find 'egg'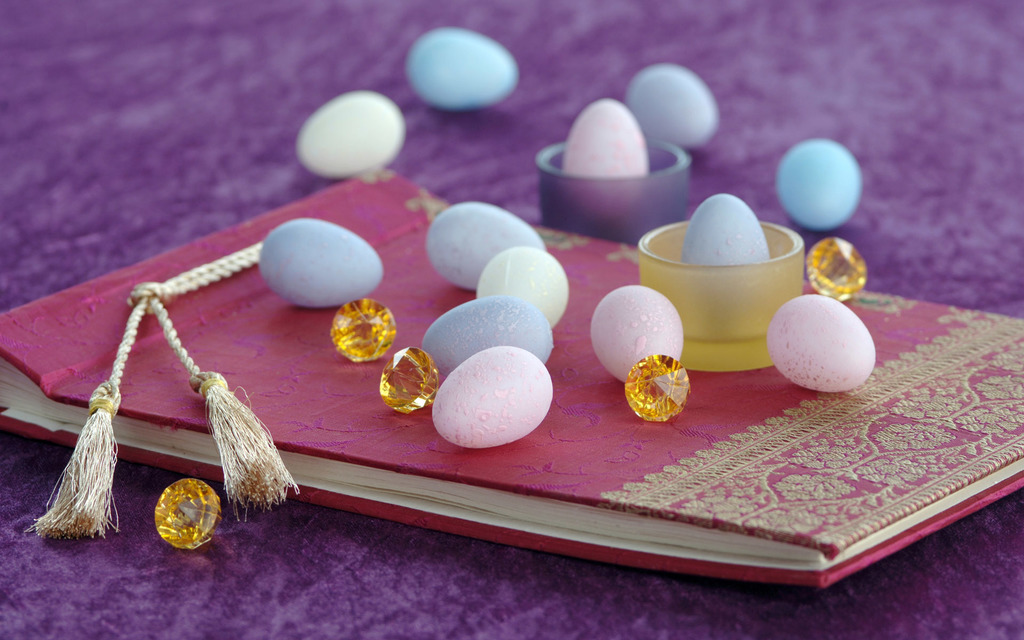
bbox(680, 193, 770, 267)
